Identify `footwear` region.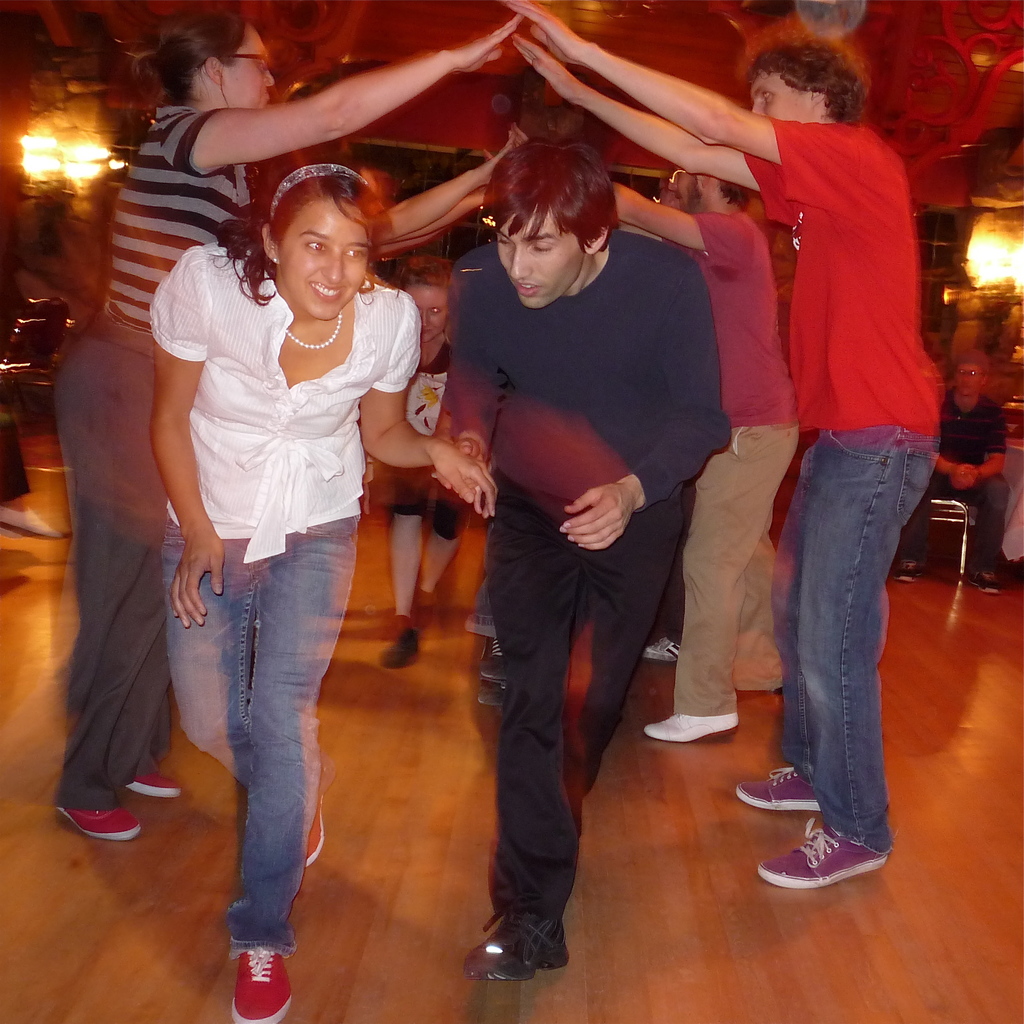
Region: {"x1": 644, "y1": 707, "x2": 740, "y2": 748}.
